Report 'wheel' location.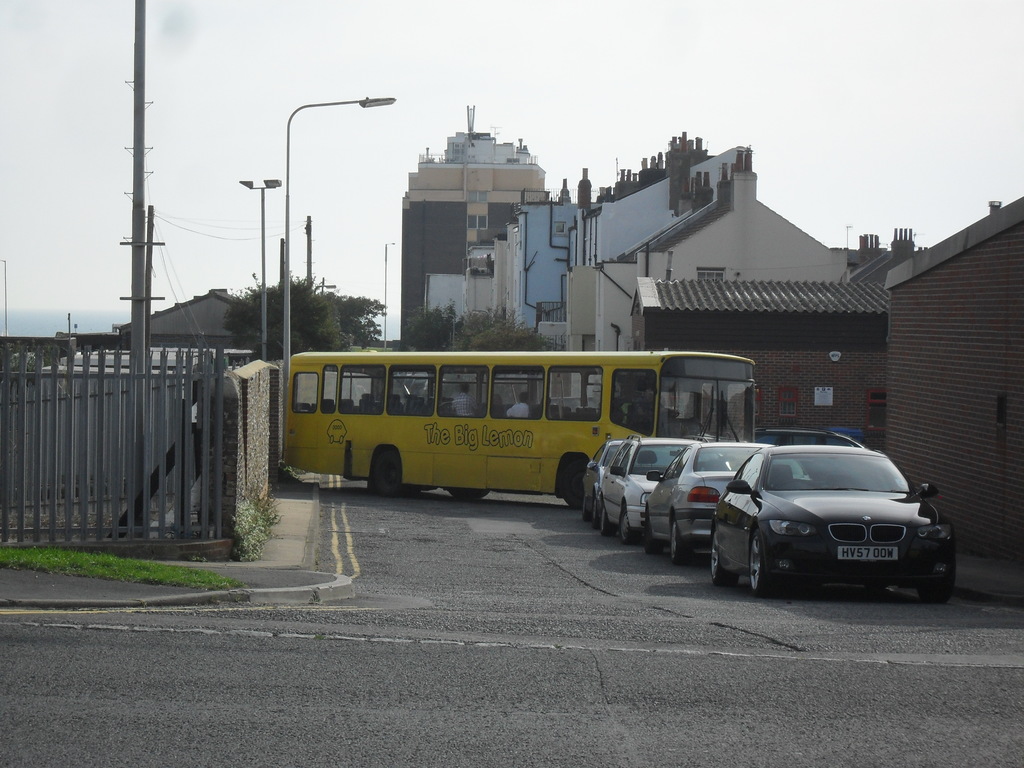
Report: bbox(593, 495, 599, 527).
